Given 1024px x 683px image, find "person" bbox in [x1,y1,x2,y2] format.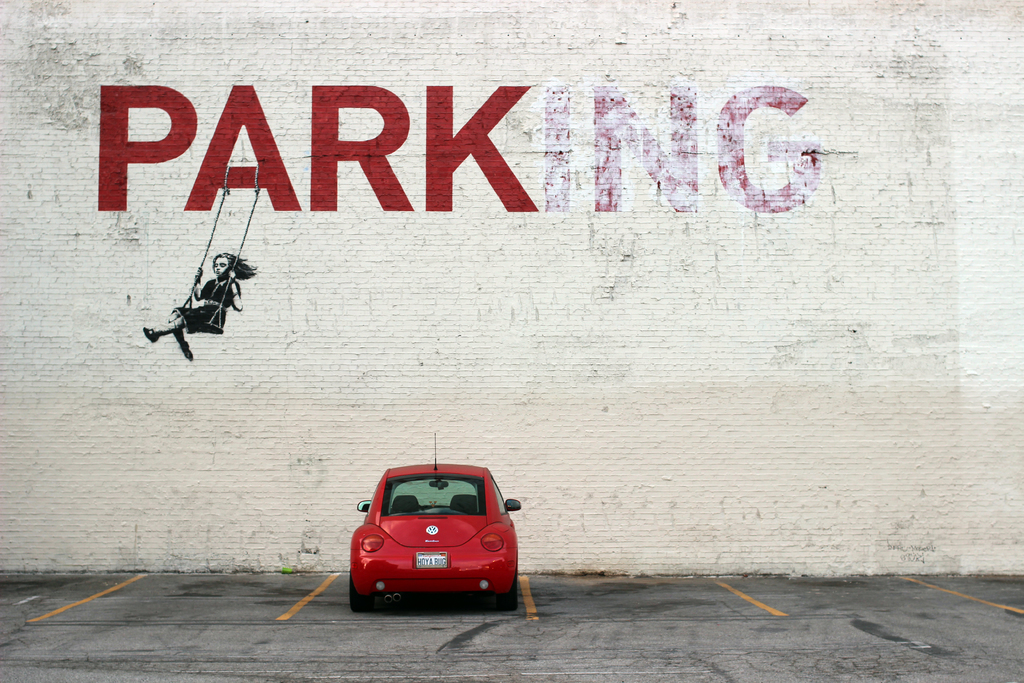
[145,252,262,360].
